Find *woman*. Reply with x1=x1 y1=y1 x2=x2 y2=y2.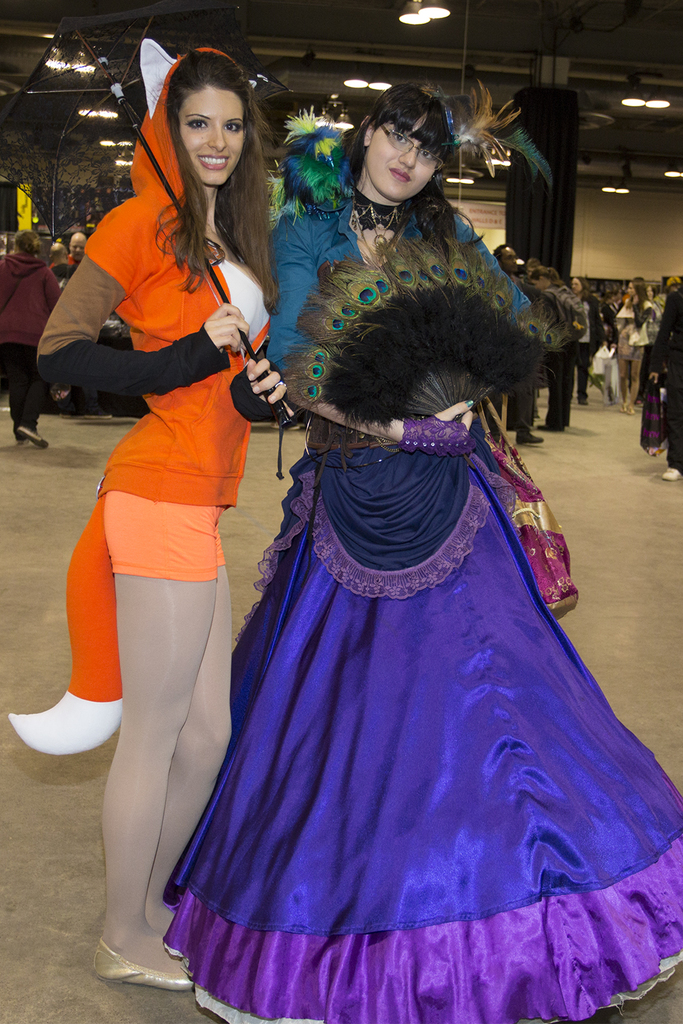
x1=611 y1=280 x2=647 y2=413.
